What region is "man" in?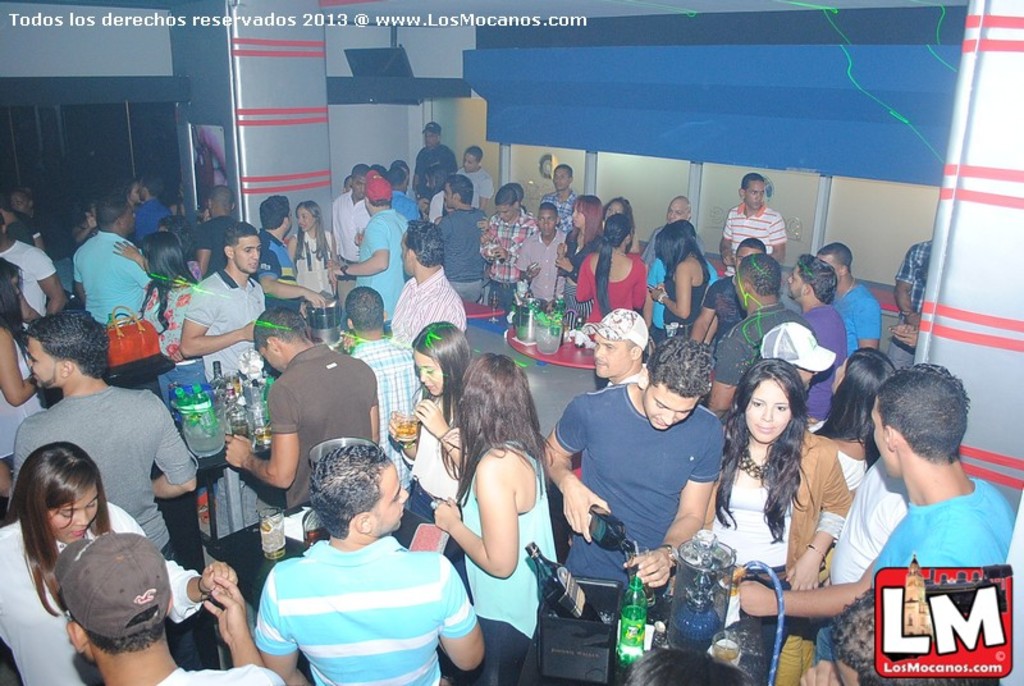
177 220 271 379.
